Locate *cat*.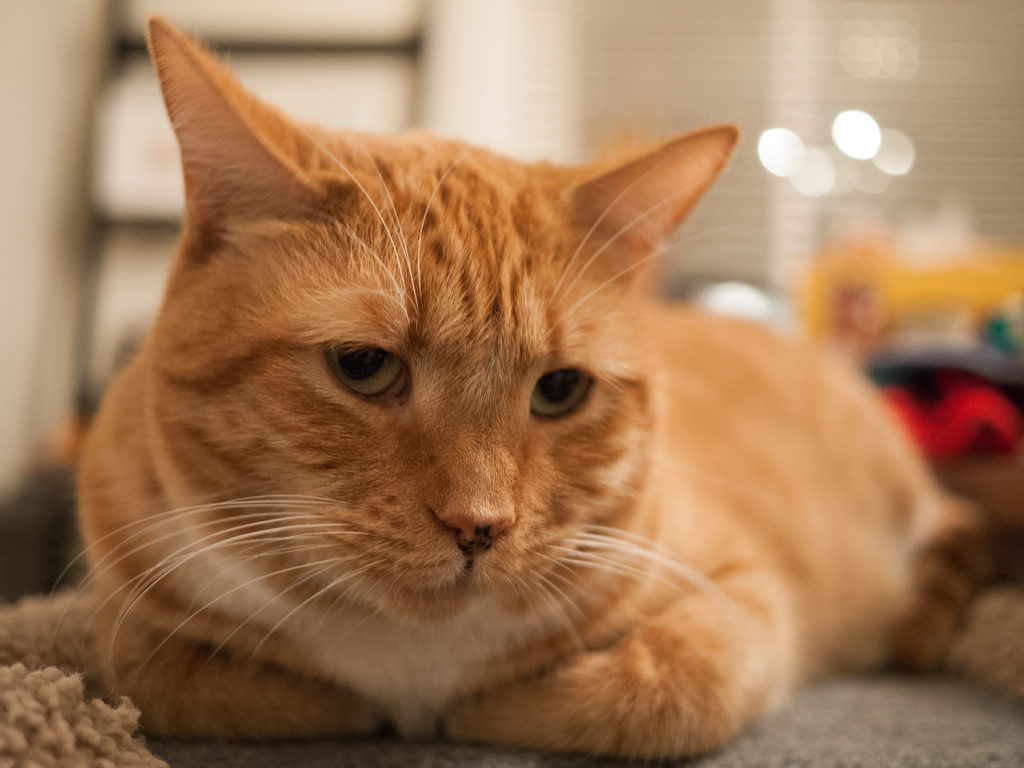
Bounding box: [x1=47, y1=12, x2=1022, y2=760].
